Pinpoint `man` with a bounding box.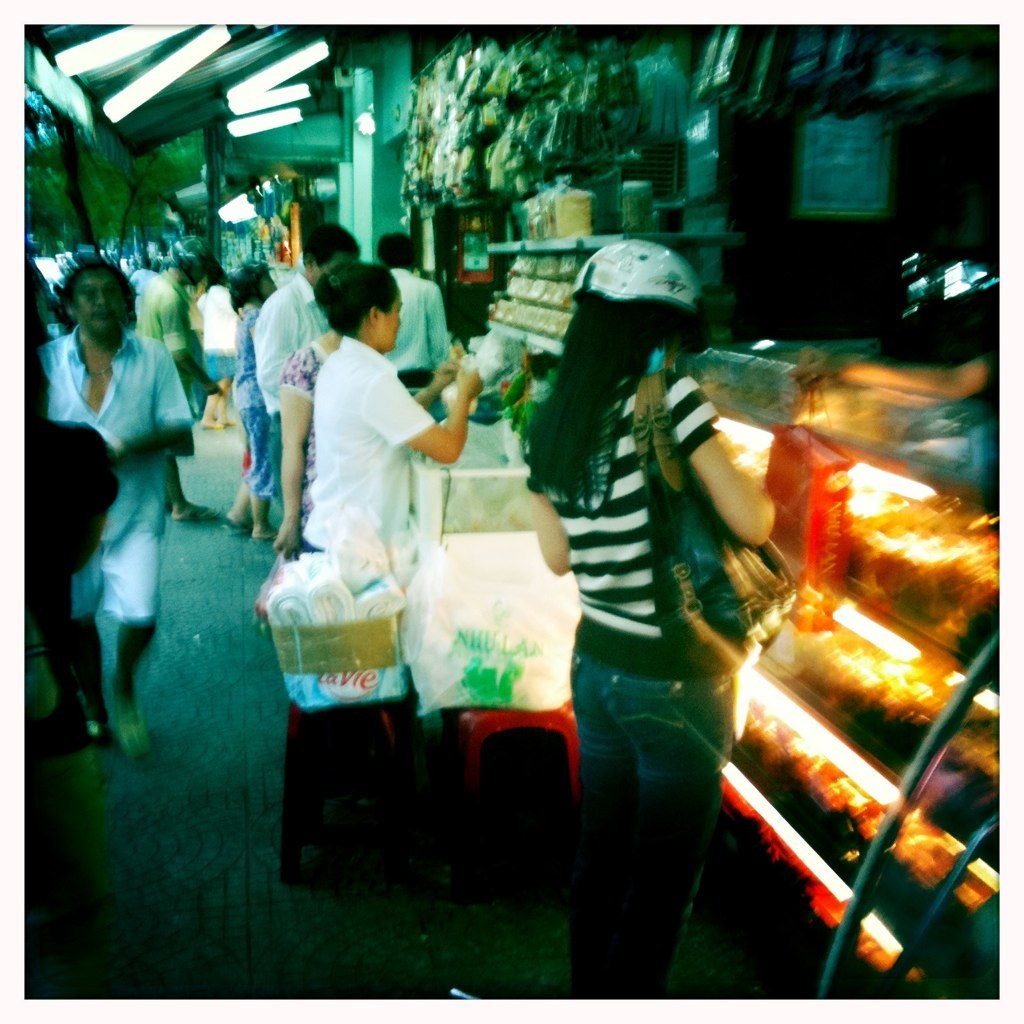
373 232 453 391.
